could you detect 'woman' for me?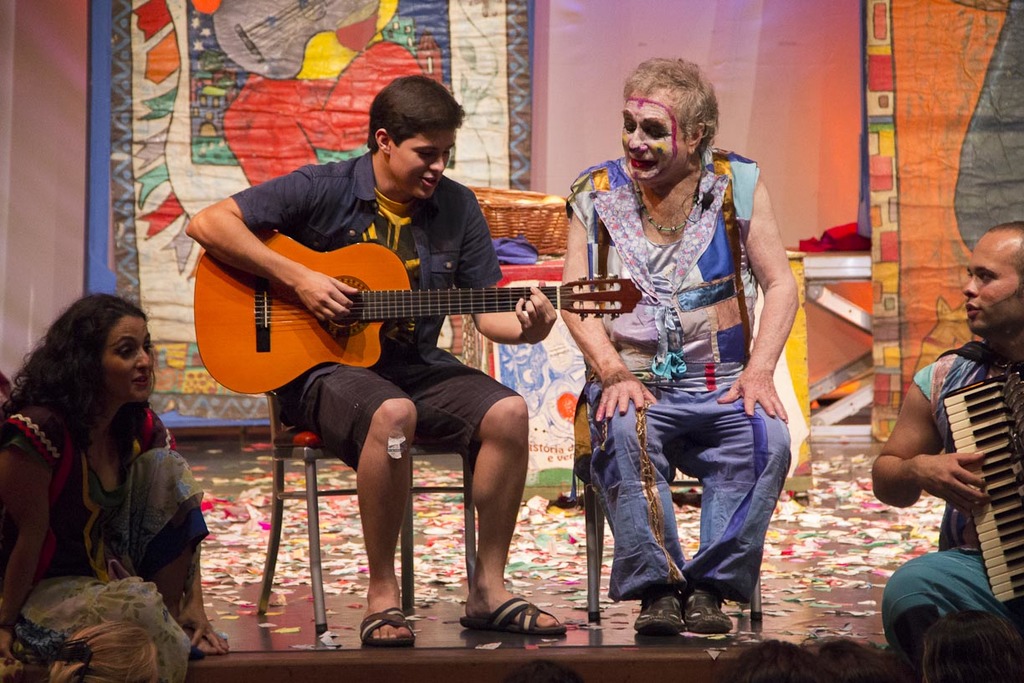
Detection result: region(0, 294, 218, 650).
